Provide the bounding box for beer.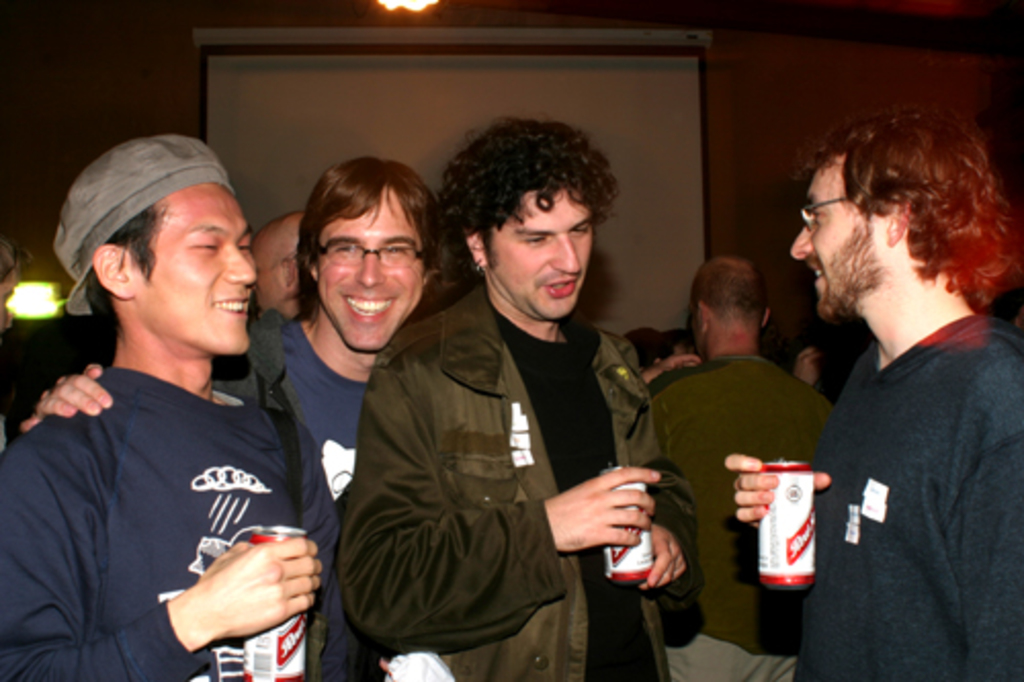
crop(758, 461, 817, 586).
